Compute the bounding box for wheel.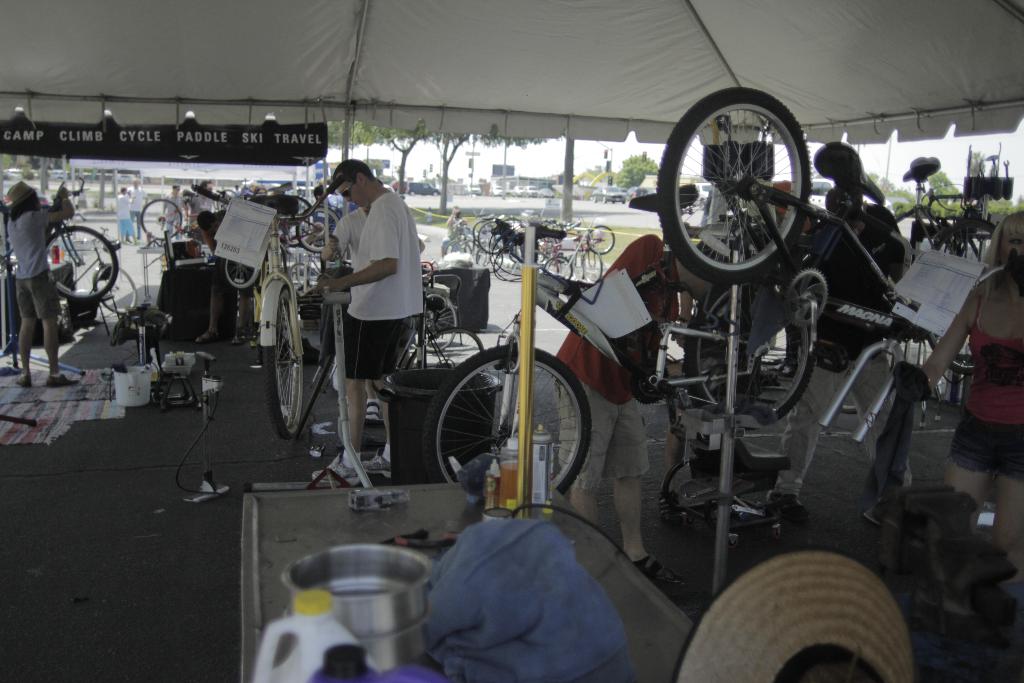
<bbox>431, 342, 591, 497</bbox>.
